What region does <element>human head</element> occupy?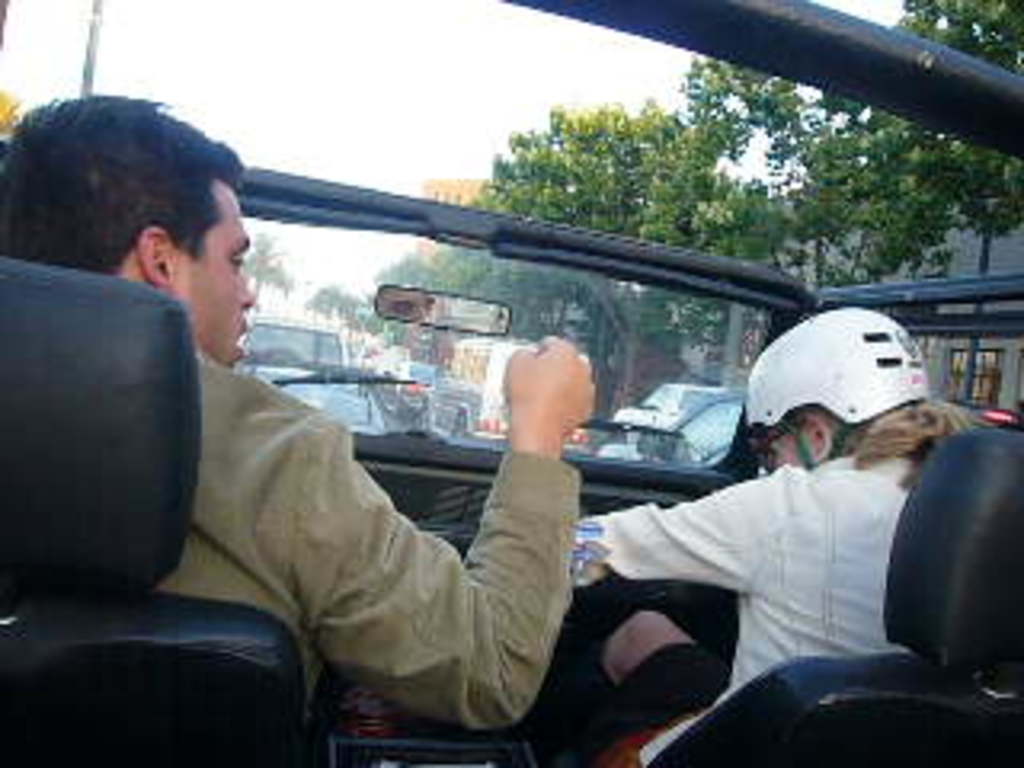
739/307/934/470.
